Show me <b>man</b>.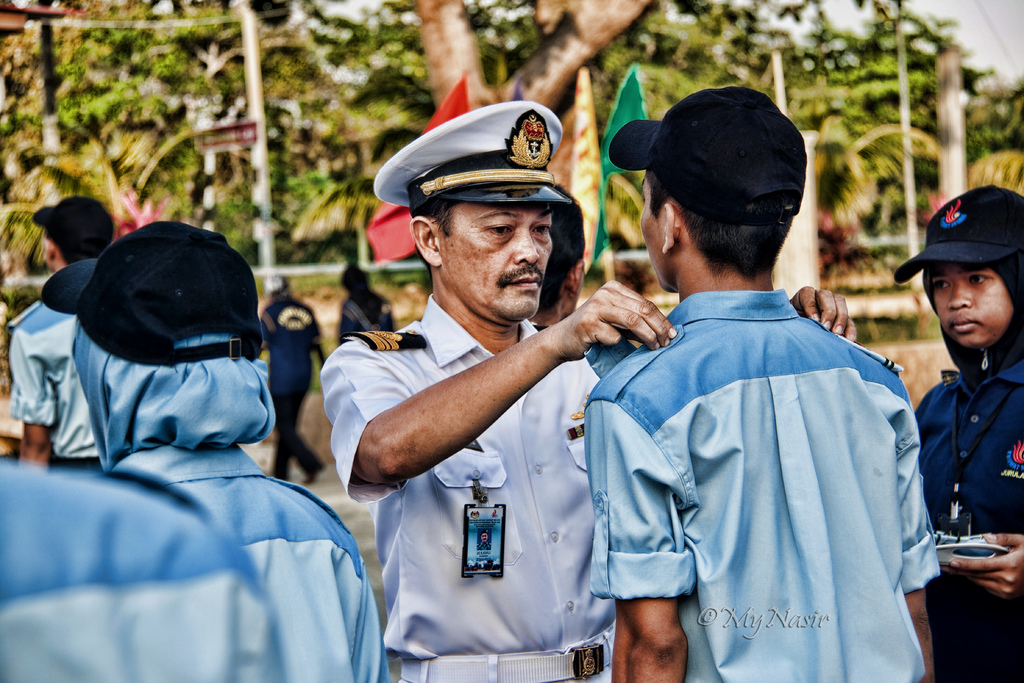
<b>man</b> is here: (72,226,387,682).
